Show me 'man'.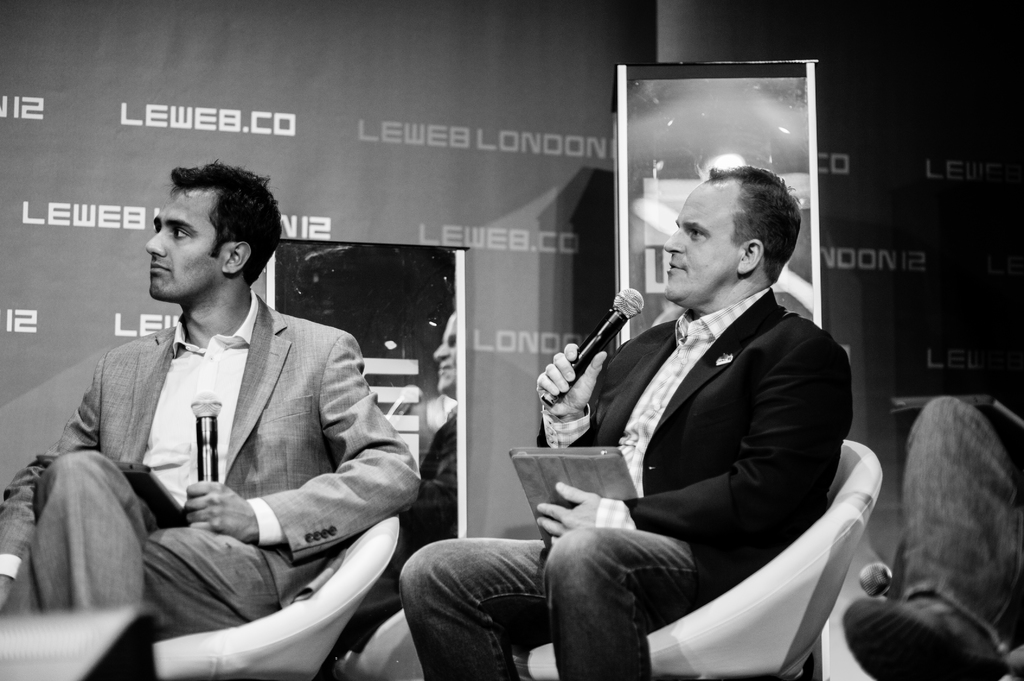
'man' is here: [left=0, top=159, right=422, bottom=680].
